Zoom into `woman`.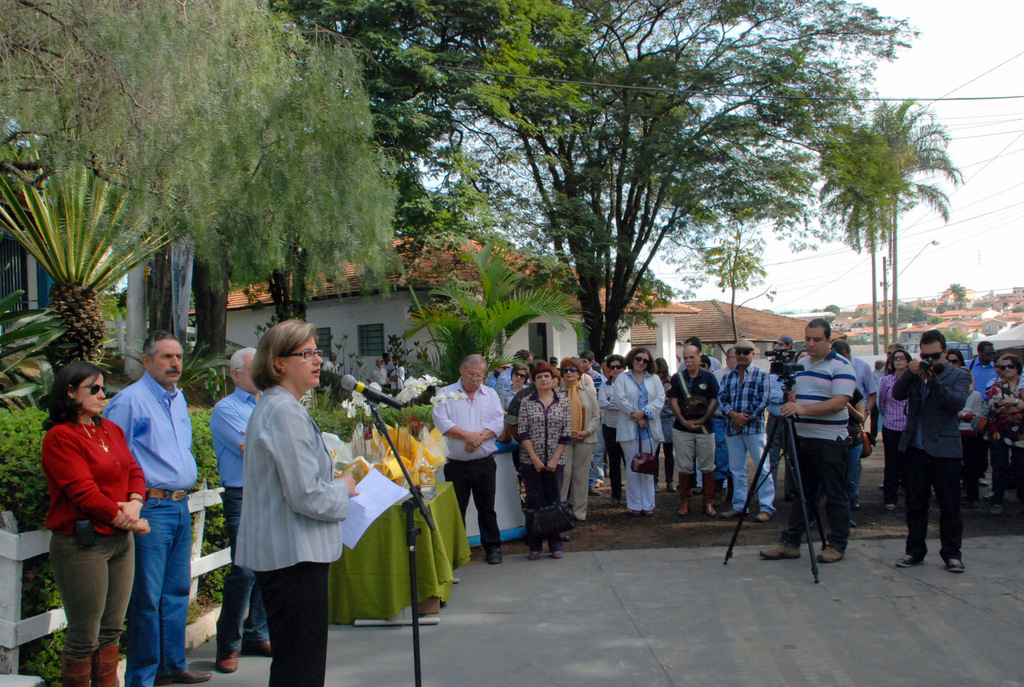
Zoom target: (611,346,674,523).
